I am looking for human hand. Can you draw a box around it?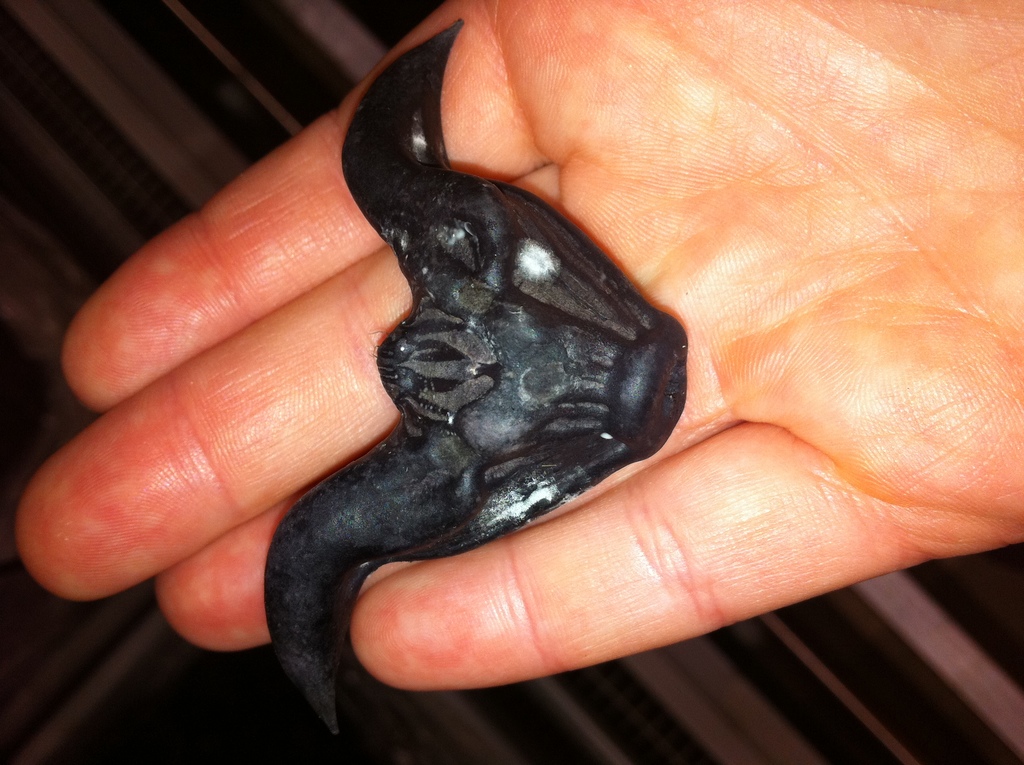
Sure, the bounding box is rect(122, 81, 950, 746).
